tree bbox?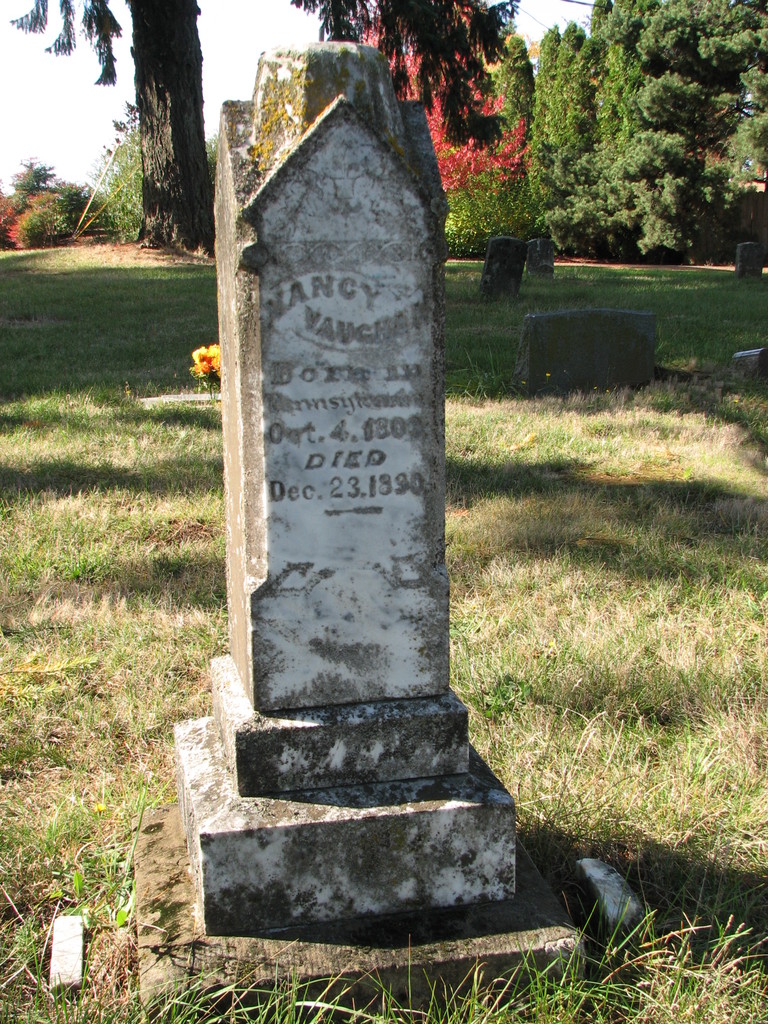
{"x1": 444, "y1": 24, "x2": 579, "y2": 269}
